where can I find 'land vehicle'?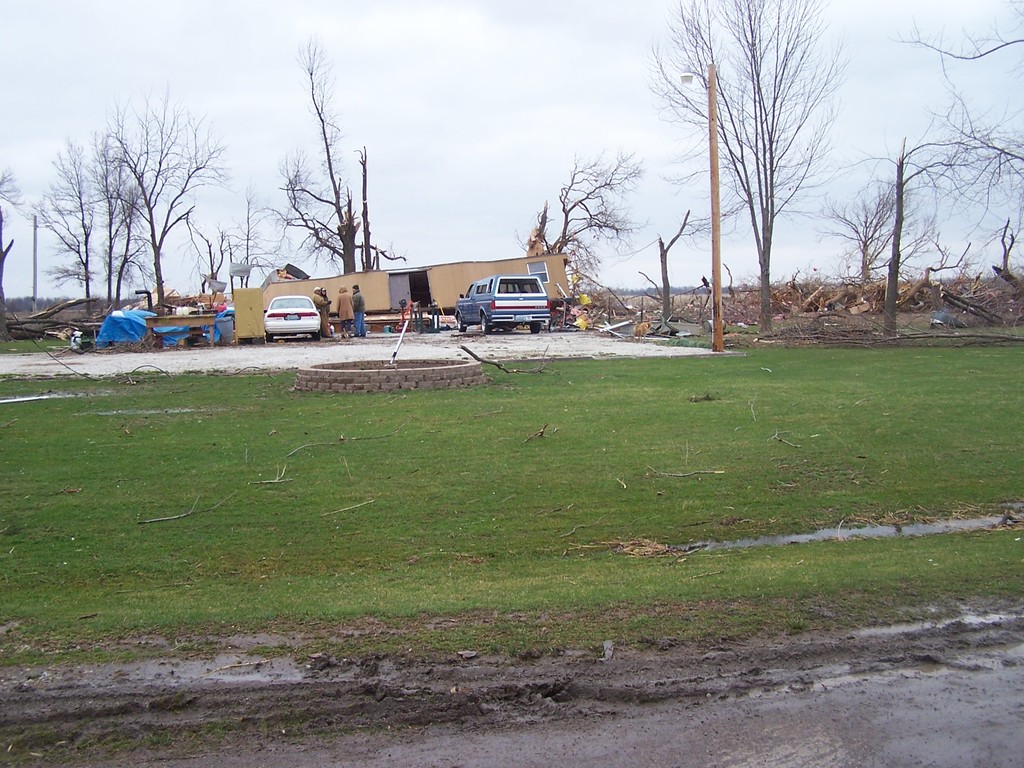
You can find it at [260,292,324,342].
